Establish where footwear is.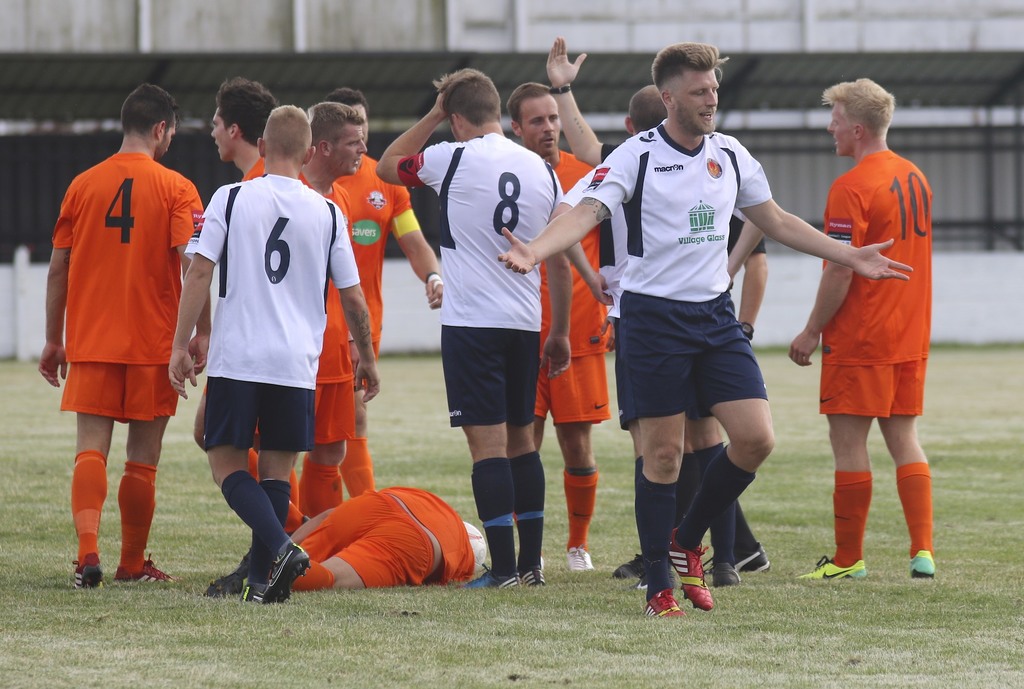
Established at bbox=[689, 536, 769, 576].
